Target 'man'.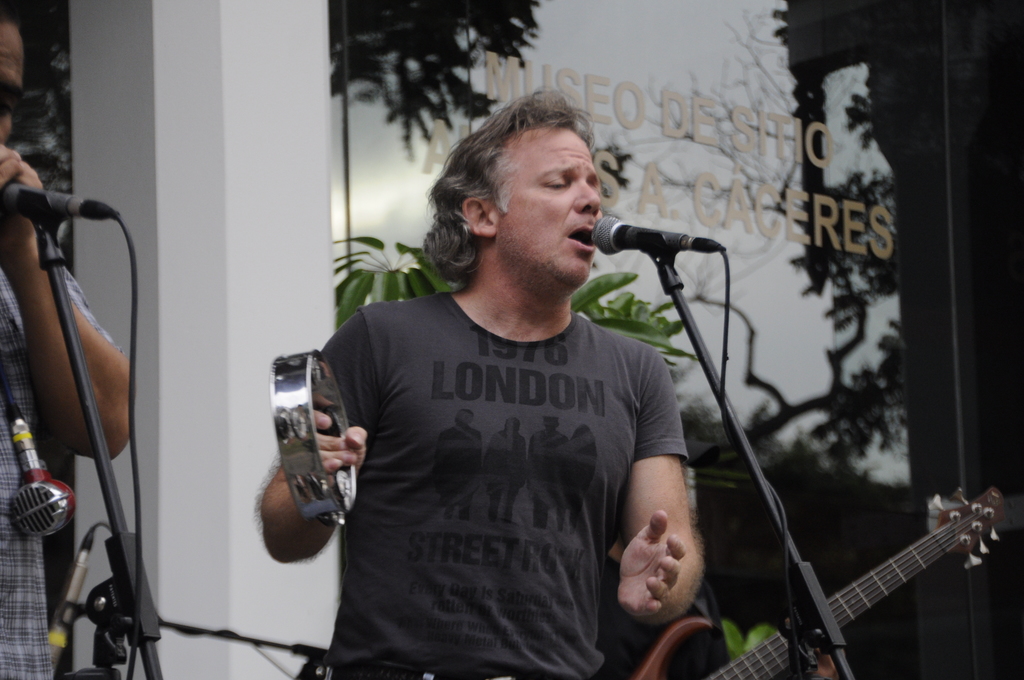
Target region: Rect(525, 418, 573, 530).
